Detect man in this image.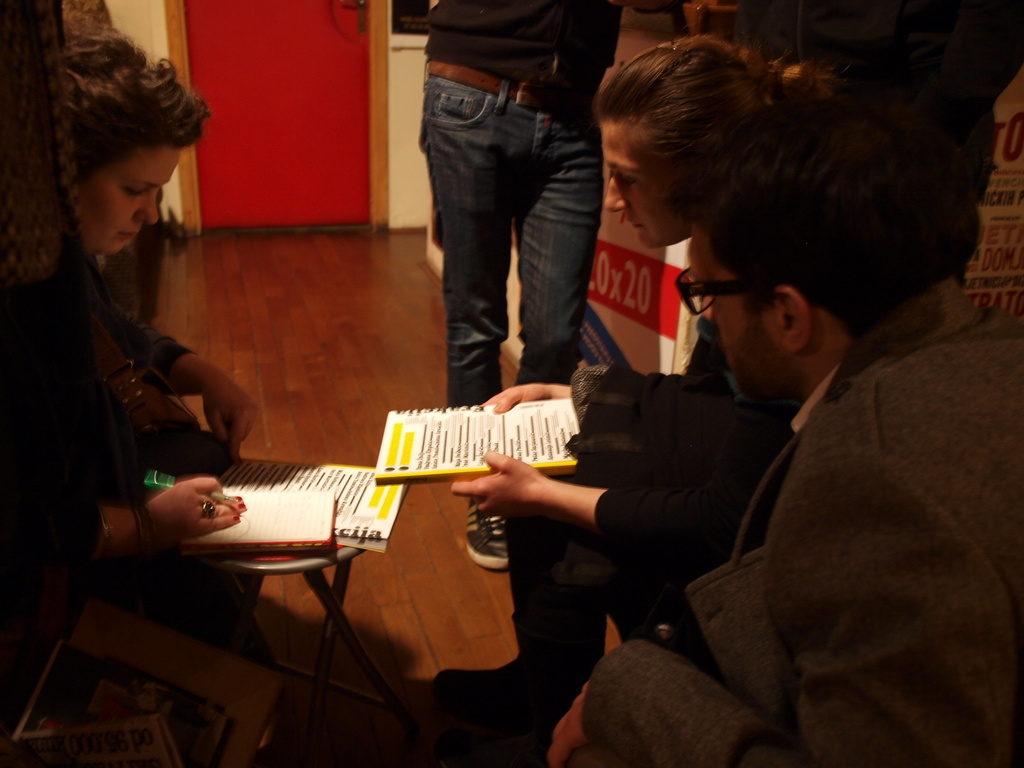
Detection: box=[538, 97, 1023, 767].
